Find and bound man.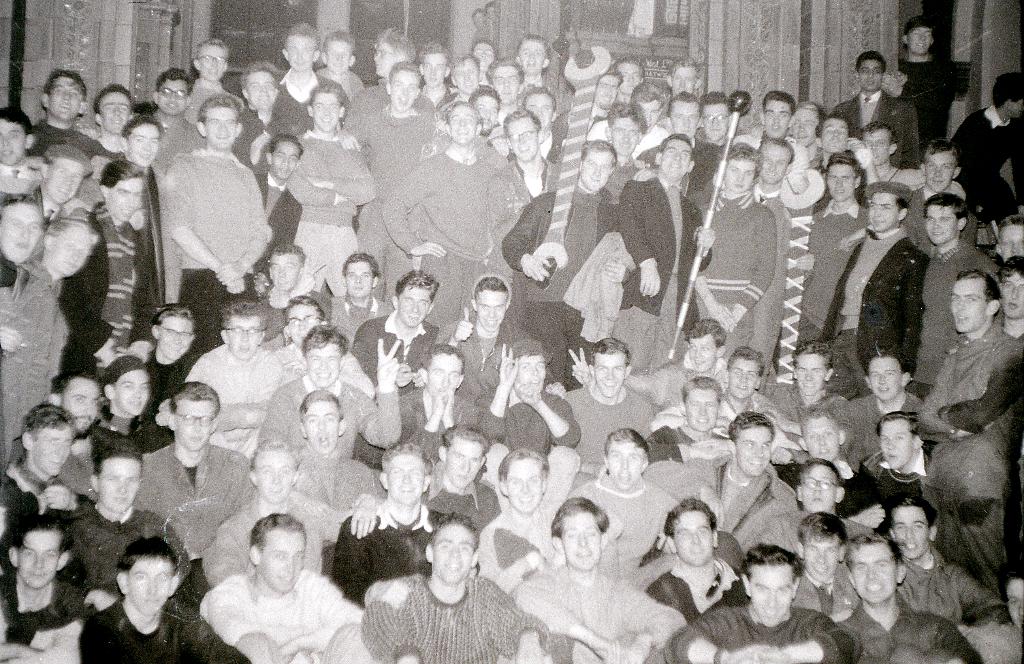
Bound: x1=792, y1=159, x2=882, y2=355.
